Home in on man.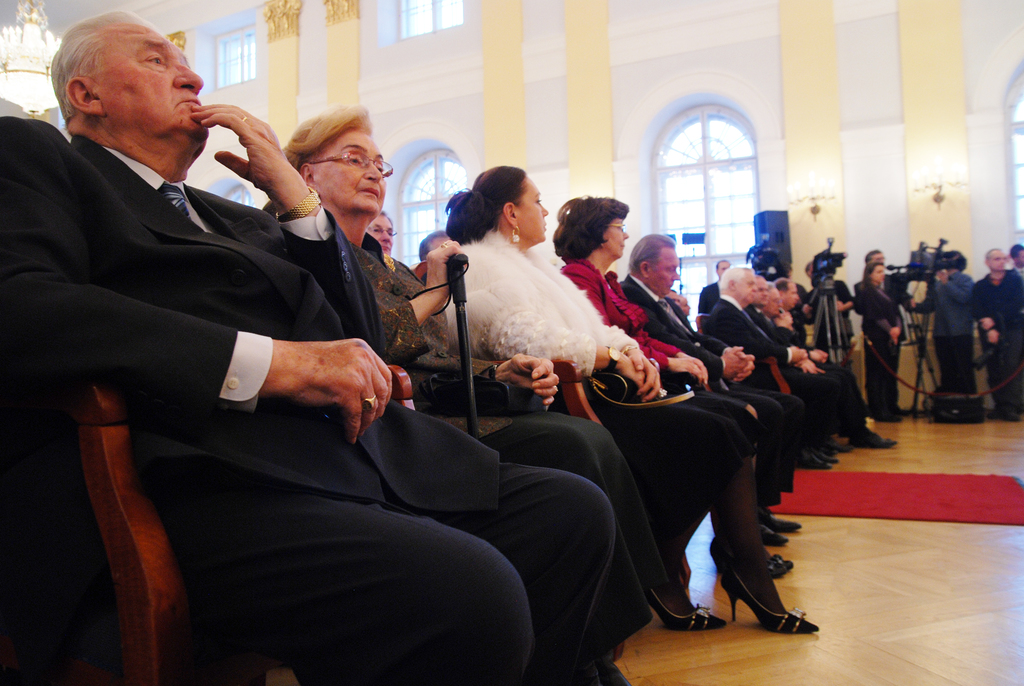
Homed in at bbox(678, 298, 699, 327).
